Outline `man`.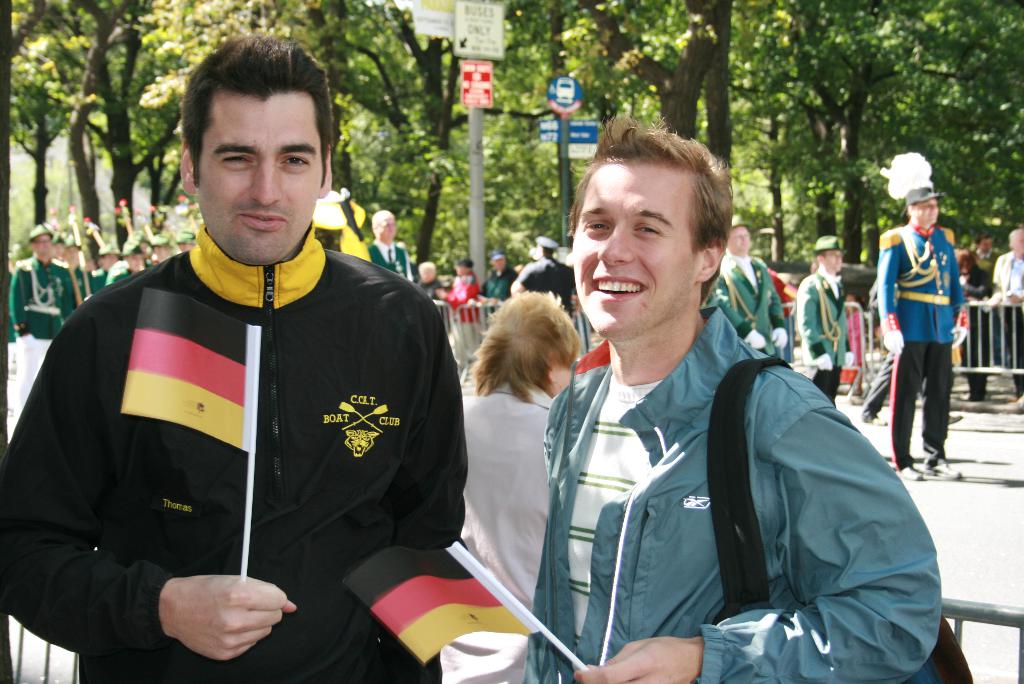
Outline: Rect(974, 227, 1010, 276).
